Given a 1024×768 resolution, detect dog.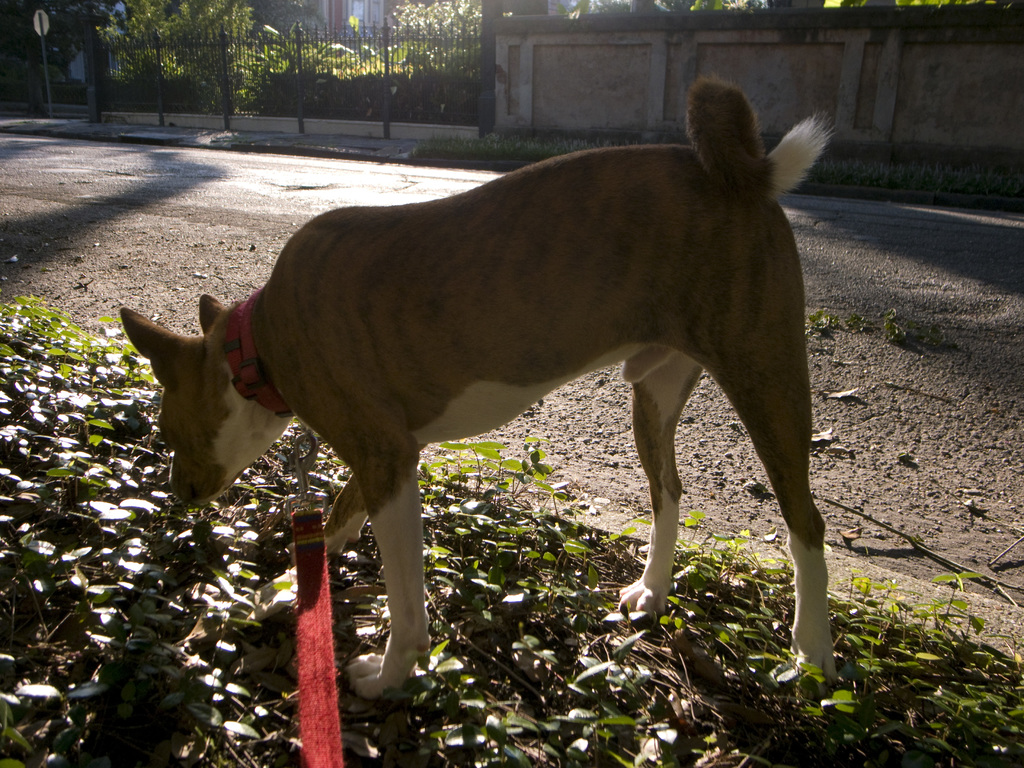
rect(120, 71, 840, 703).
